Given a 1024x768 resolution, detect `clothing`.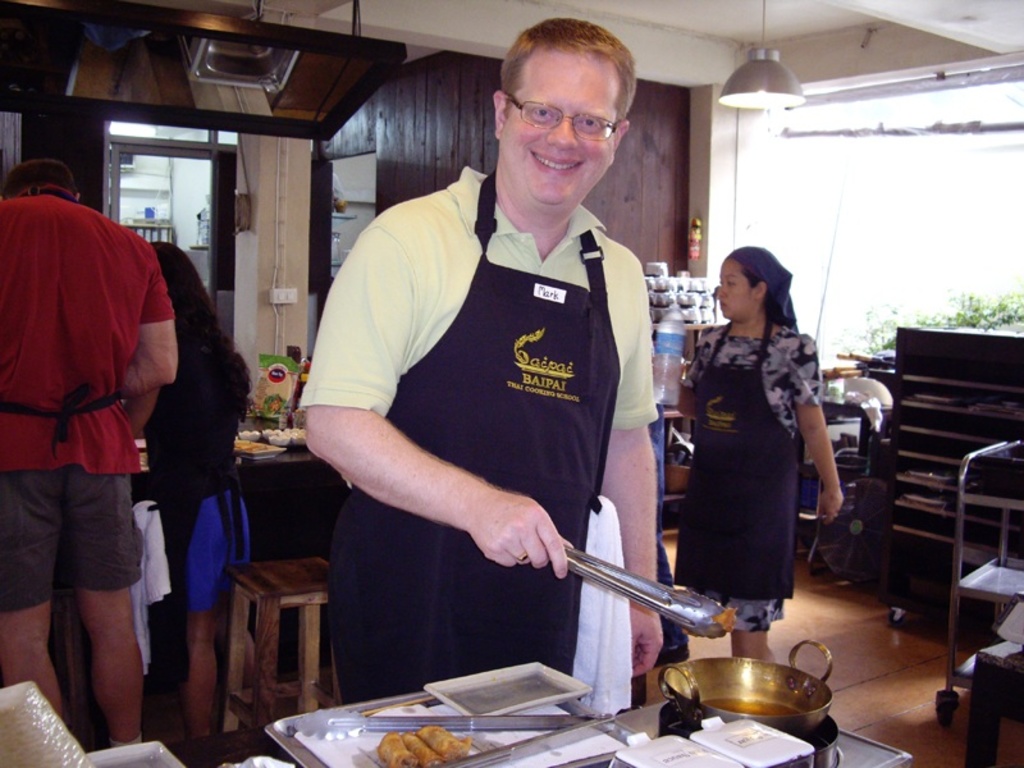
x1=141, y1=342, x2=268, y2=625.
